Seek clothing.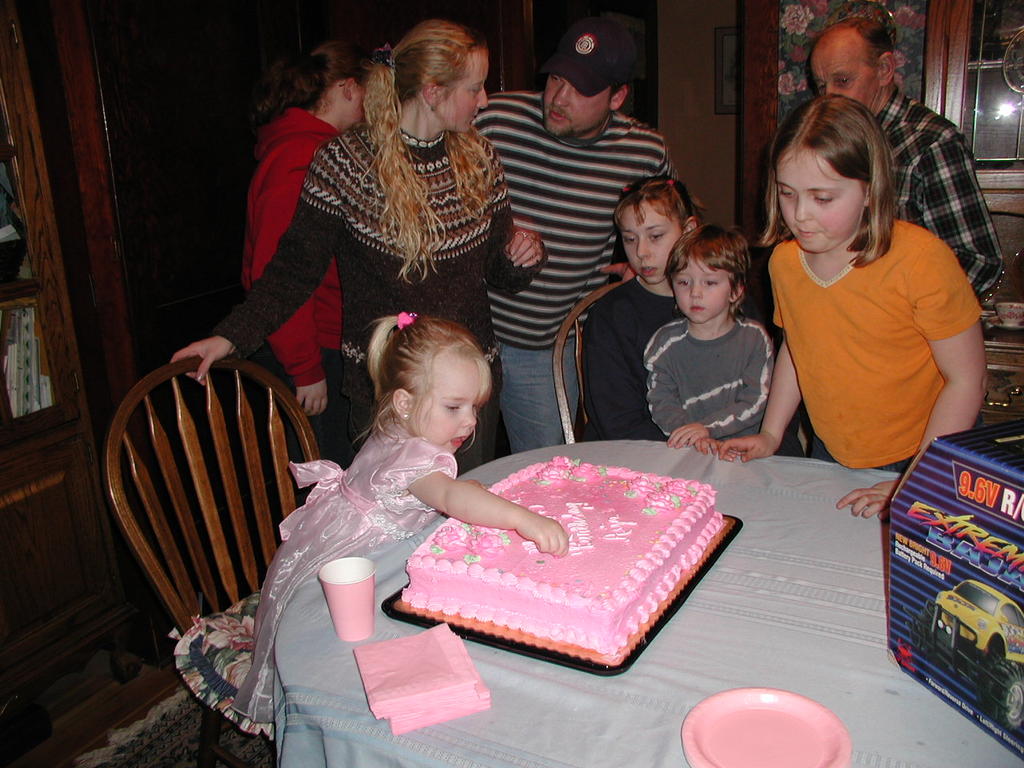
(left=247, top=110, right=333, bottom=386).
